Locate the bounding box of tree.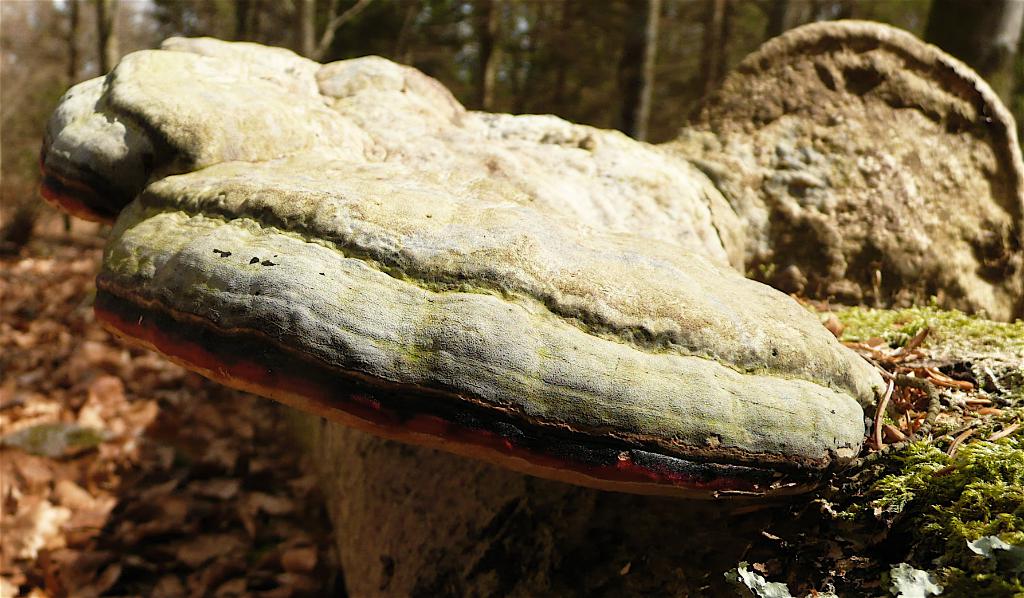
Bounding box: left=95, top=0, right=126, bottom=75.
